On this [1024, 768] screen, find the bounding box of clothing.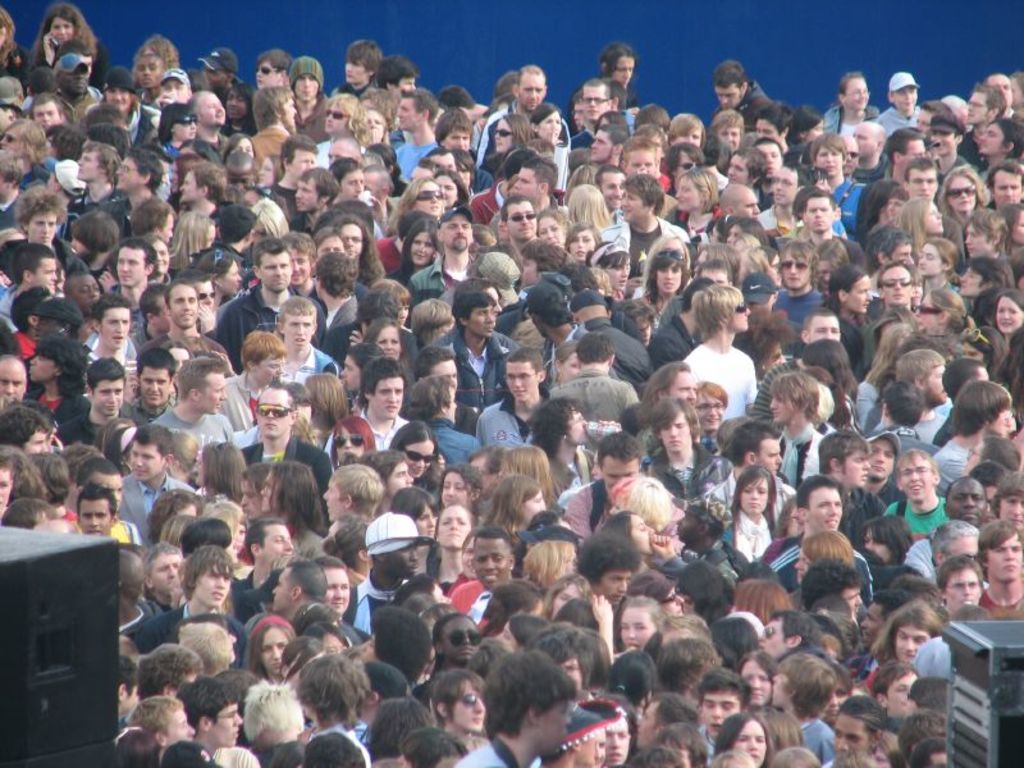
Bounding box: 913, 403, 947, 449.
